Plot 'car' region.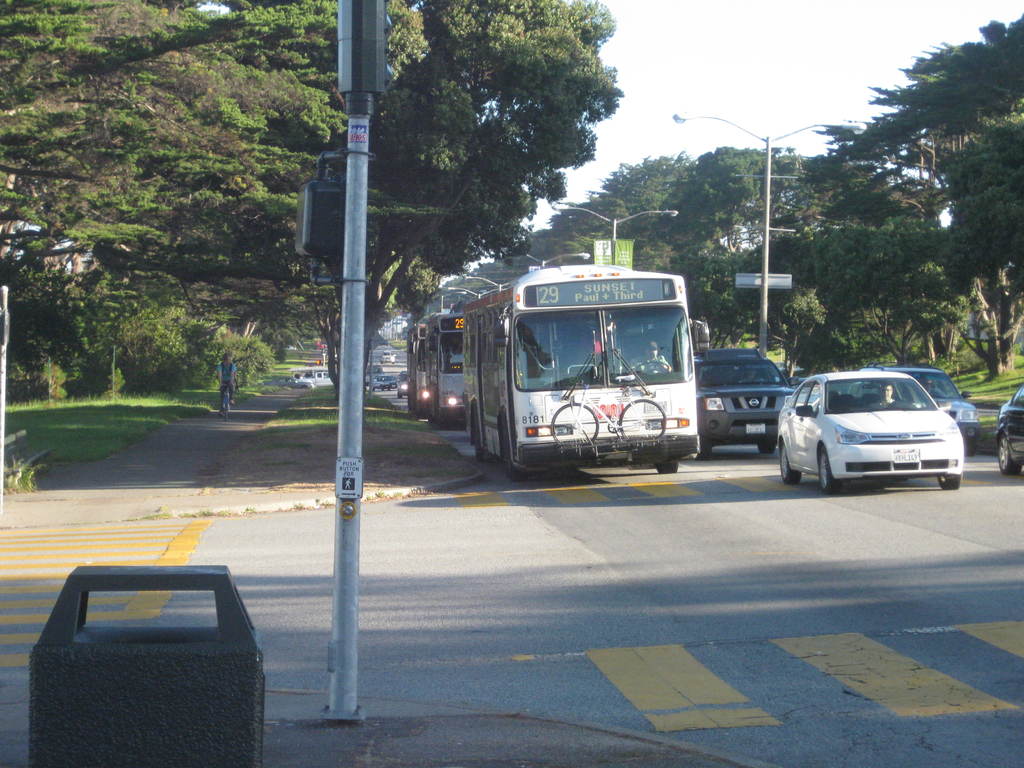
Plotted at (x1=887, y1=368, x2=978, y2=450).
